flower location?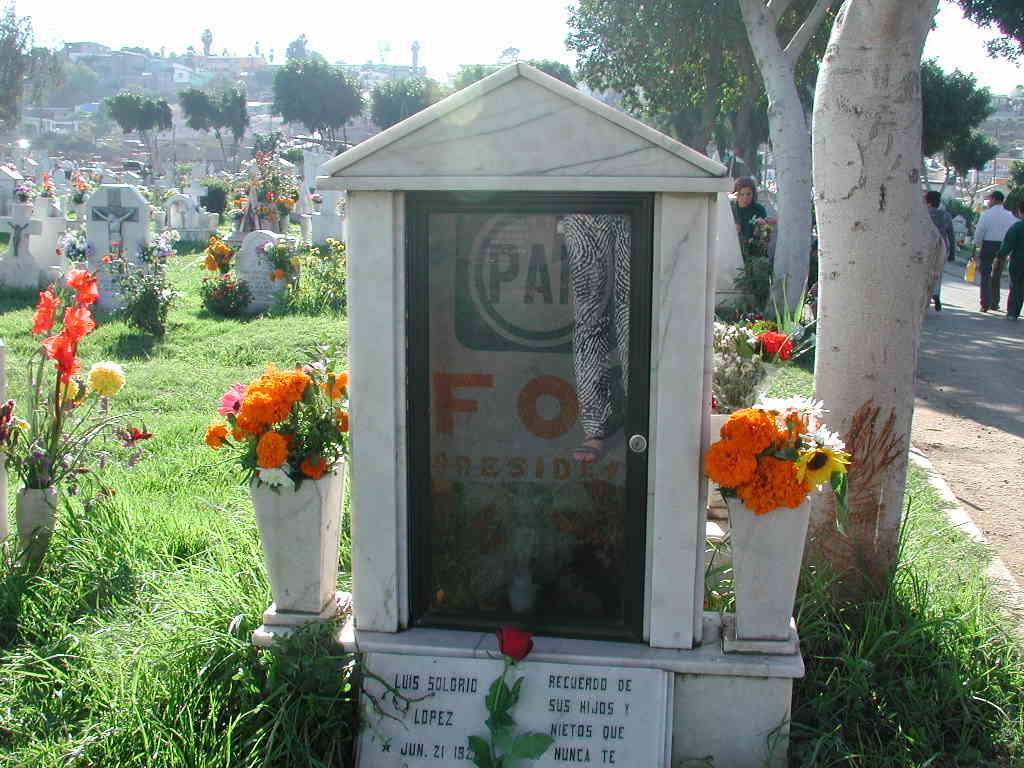
<bbox>498, 625, 536, 664</bbox>
